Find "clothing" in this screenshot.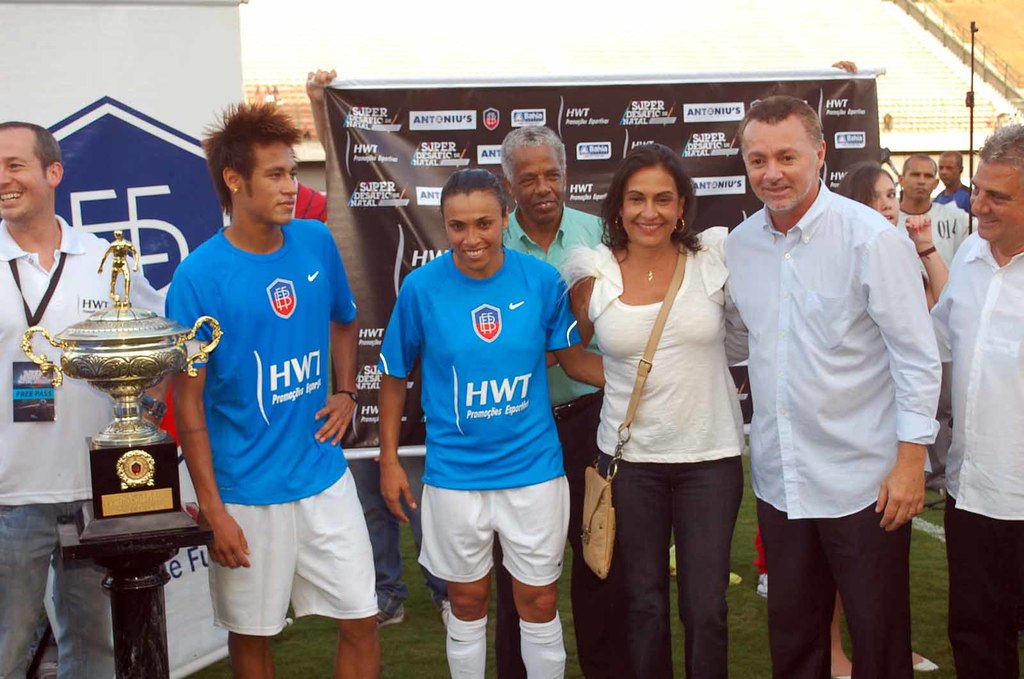
The bounding box for "clothing" is box=[0, 214, 182, 500].
